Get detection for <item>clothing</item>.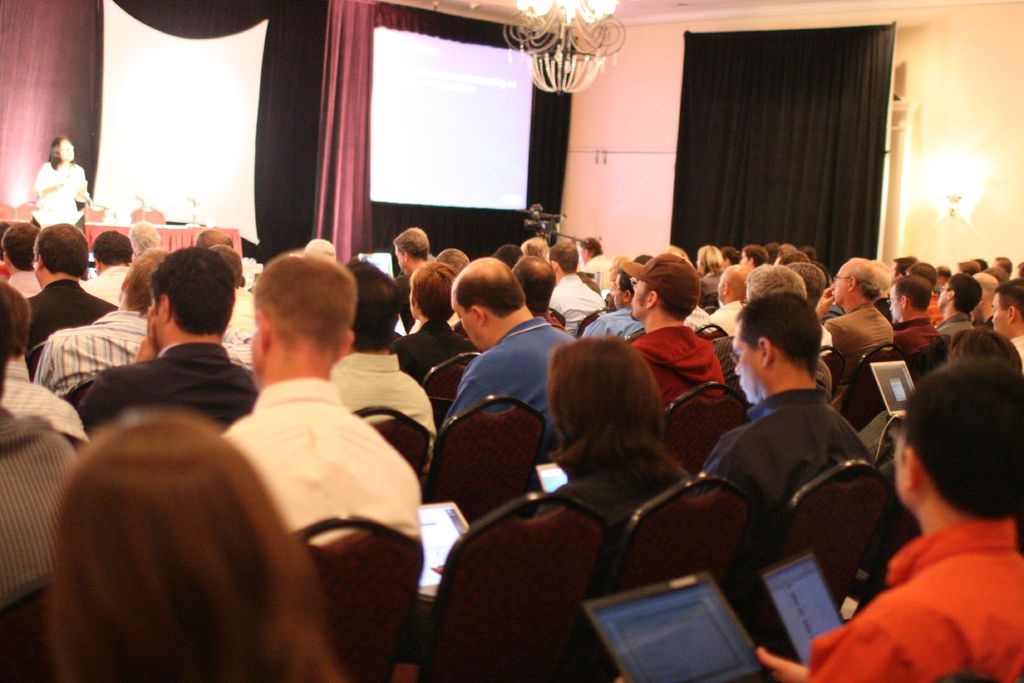
Detection: box(396, 323, 467, 395).
